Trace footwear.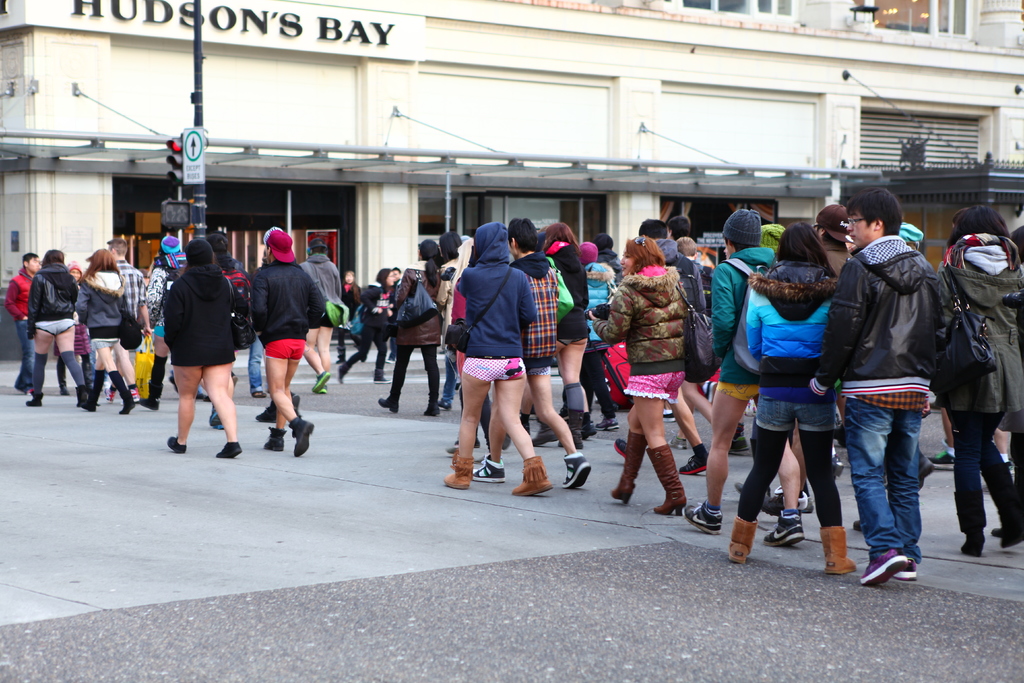
Traced to (927, 440, 953, 464).
